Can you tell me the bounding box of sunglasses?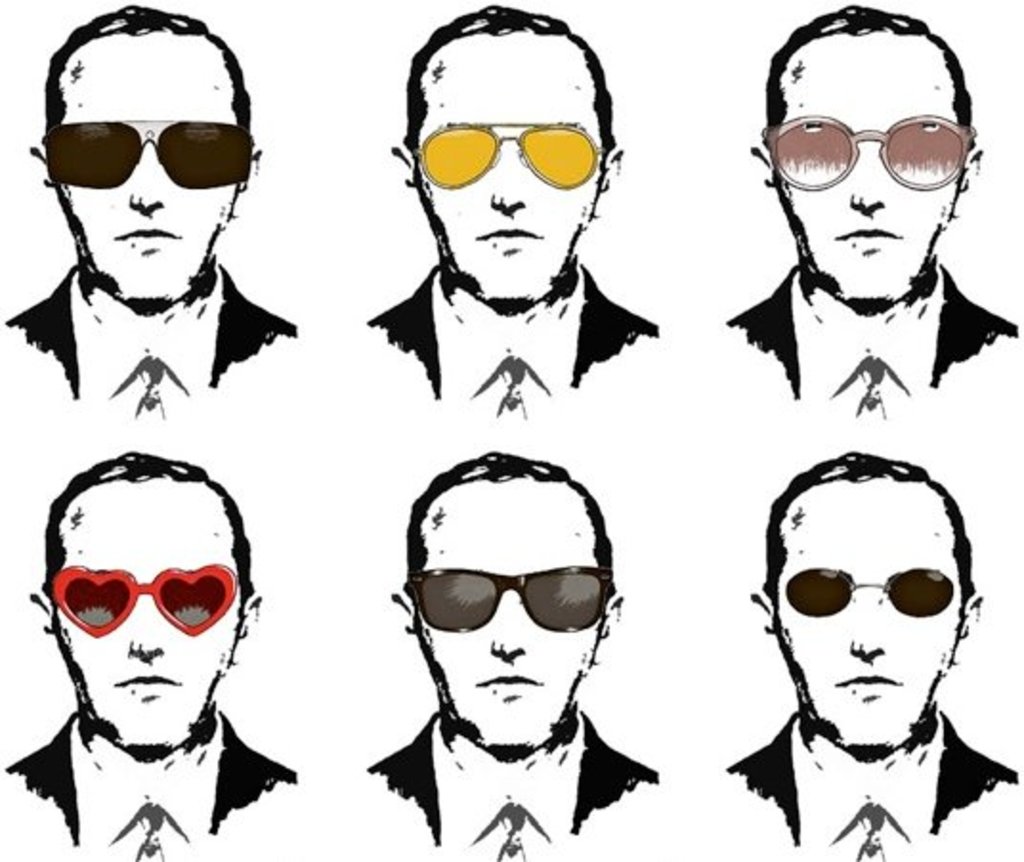
<box>38,120,252,187</box>.
